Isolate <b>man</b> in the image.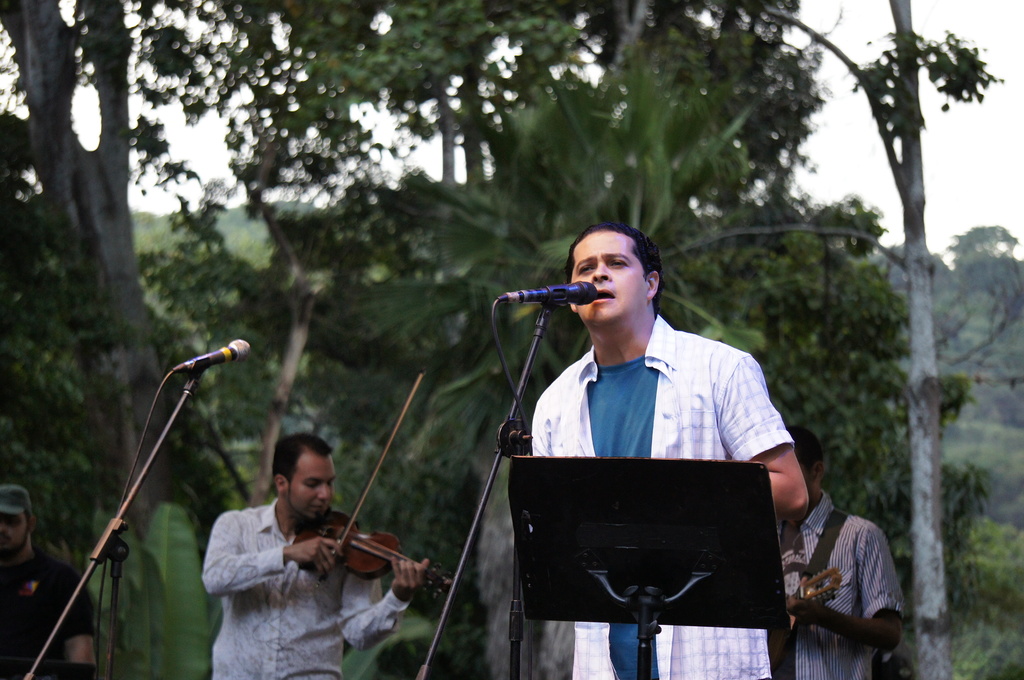
Isolated region: <box>0,481,97,679</box>.
